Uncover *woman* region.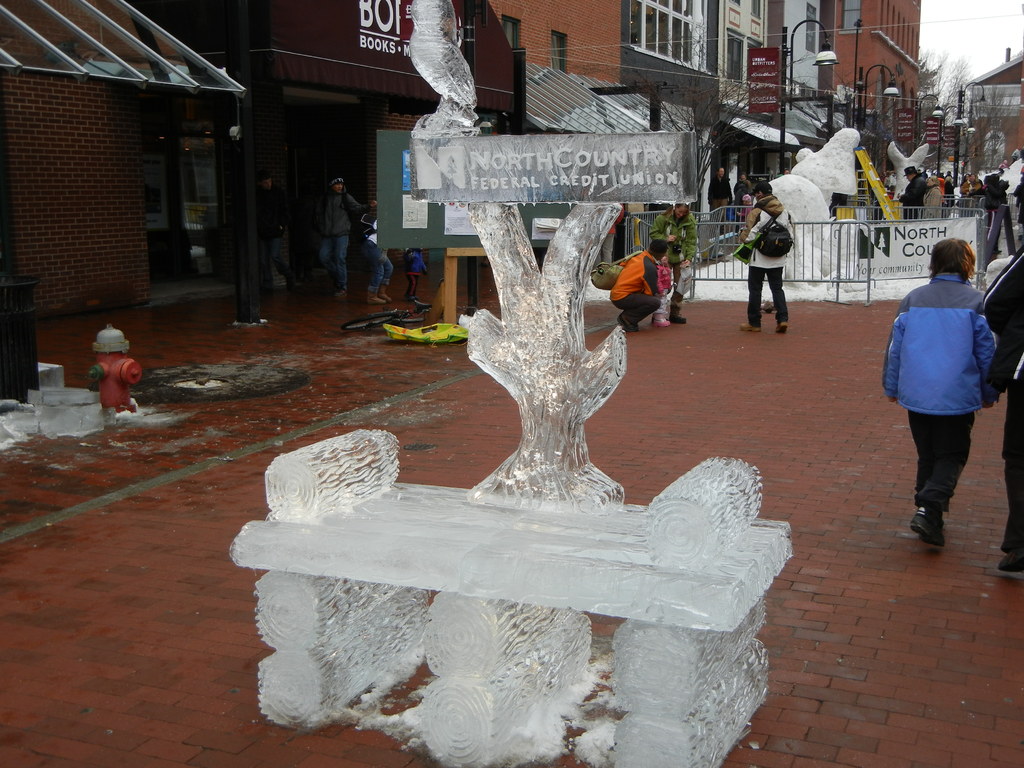
Uncovered: bbox=(737, 177, 790, 331).
